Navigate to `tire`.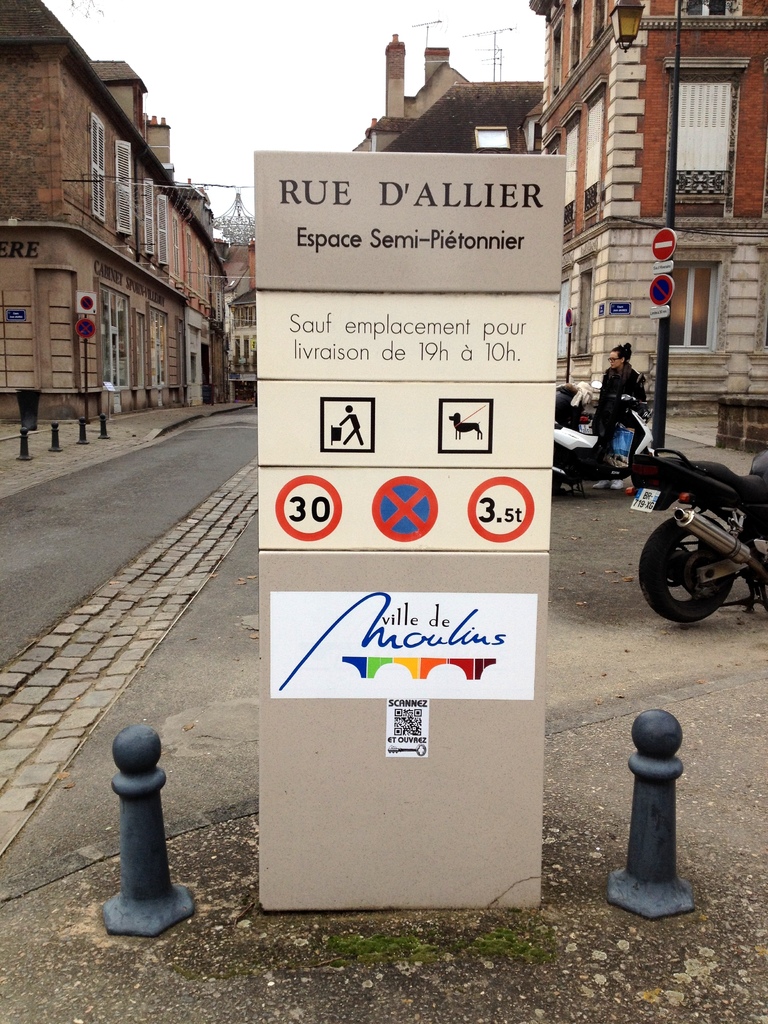
Navigation target: BBox(657, 447, 685, 456).
